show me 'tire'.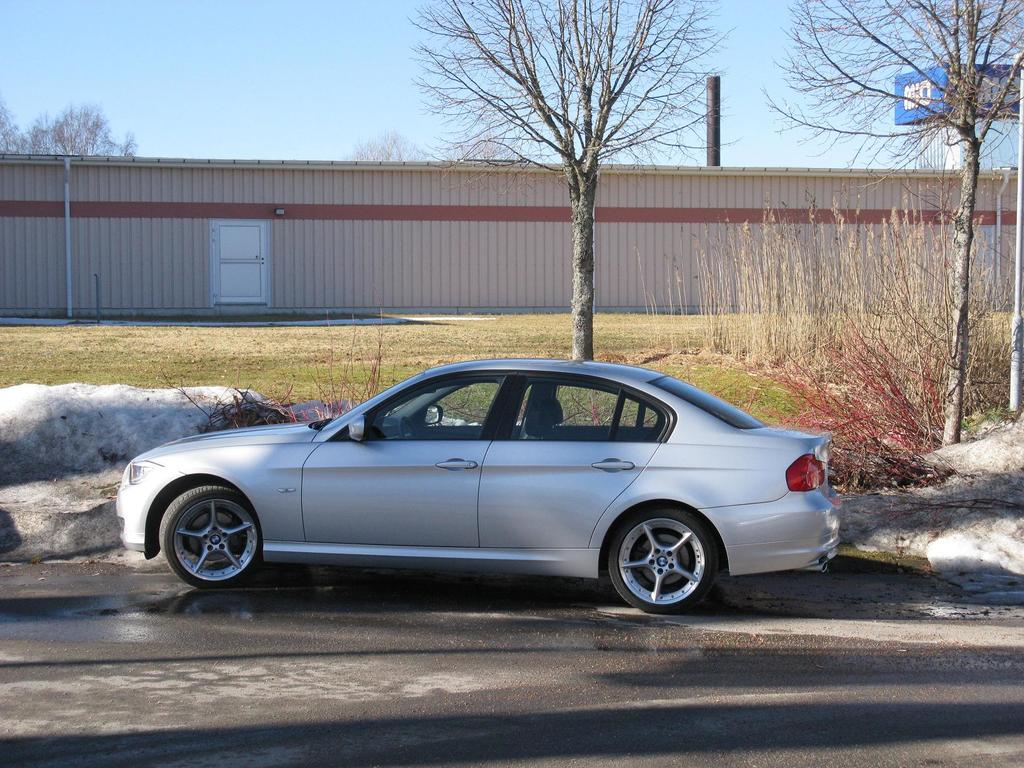
'tire' is here: {"left": 607, "top": 500, "right": 721, "bottom": 613}.
